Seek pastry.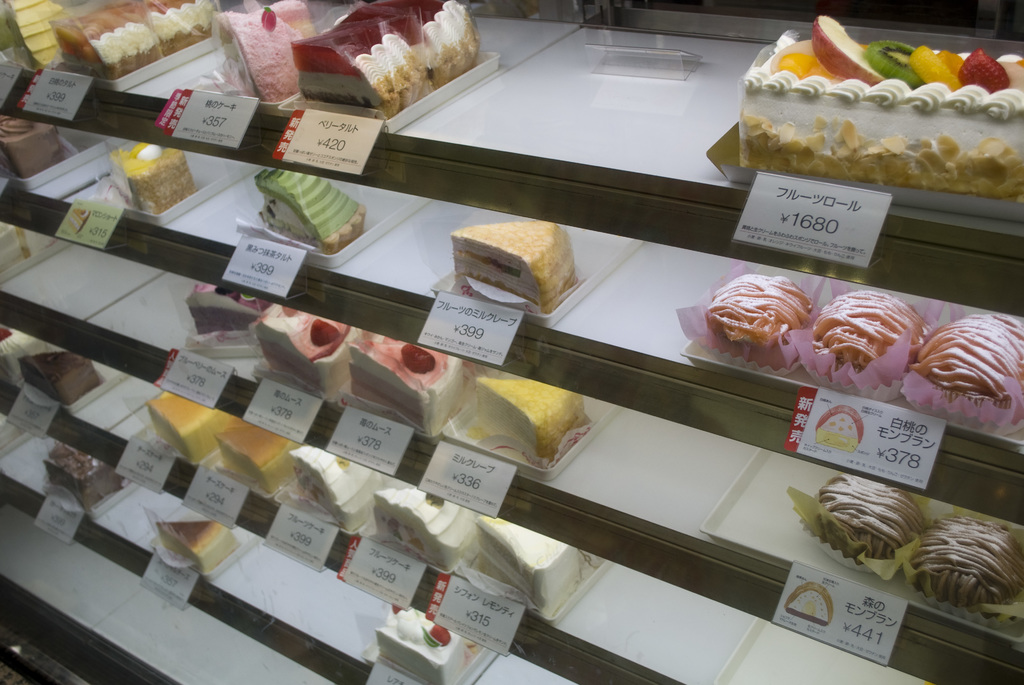
Rect(373, 603, 468, 684).
